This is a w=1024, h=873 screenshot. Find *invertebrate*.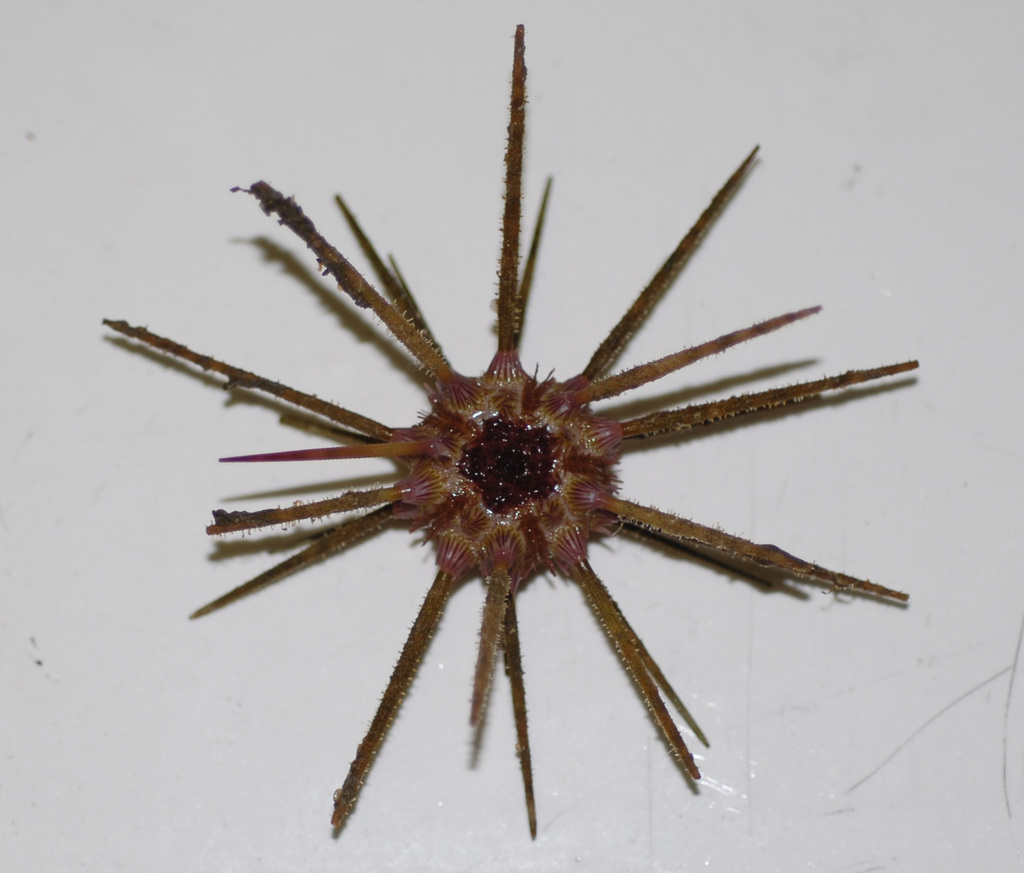
Bounding box: [left=101, top=22, right=920, bottom=842].
